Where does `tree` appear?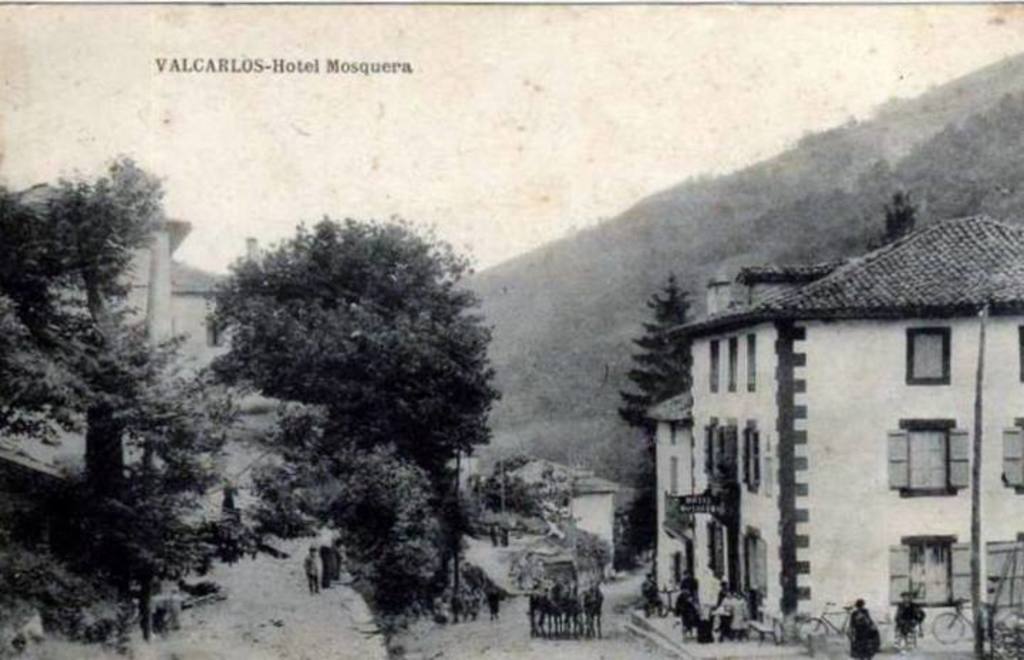
Appears at {"left": 13, "top": 129, "right": 189, "bottom": 563}.
